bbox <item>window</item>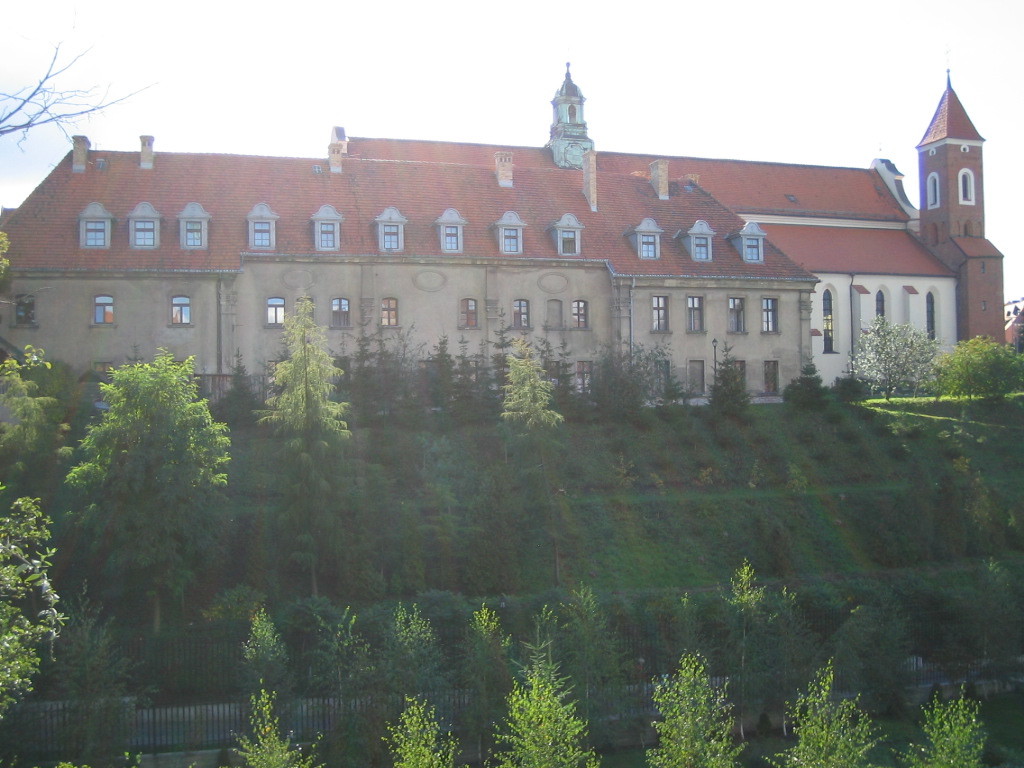
bbox(550, 216, 585, 260)
